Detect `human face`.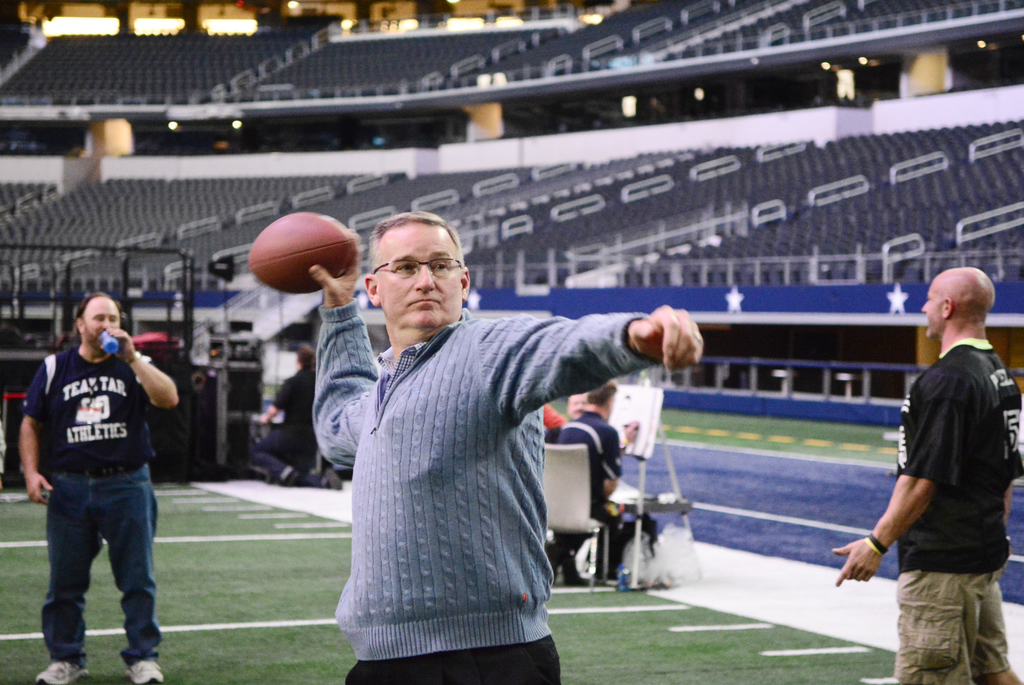
Detected at BBox(920, 272, 943, 338).
